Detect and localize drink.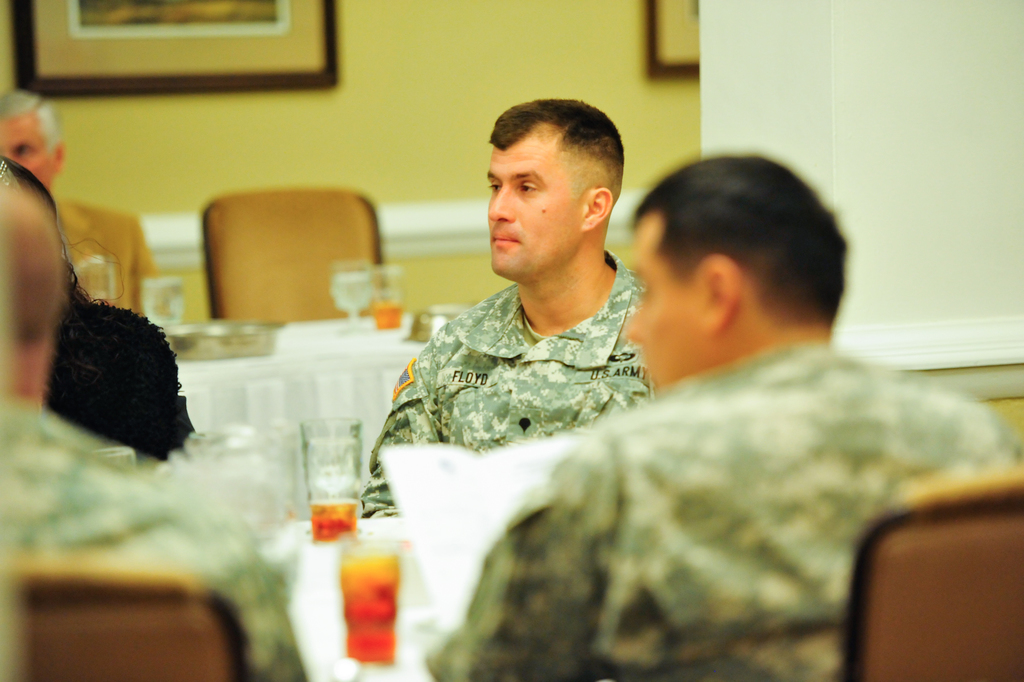
Localized at <bbox>373, 304, 402, 332</bbox>.
